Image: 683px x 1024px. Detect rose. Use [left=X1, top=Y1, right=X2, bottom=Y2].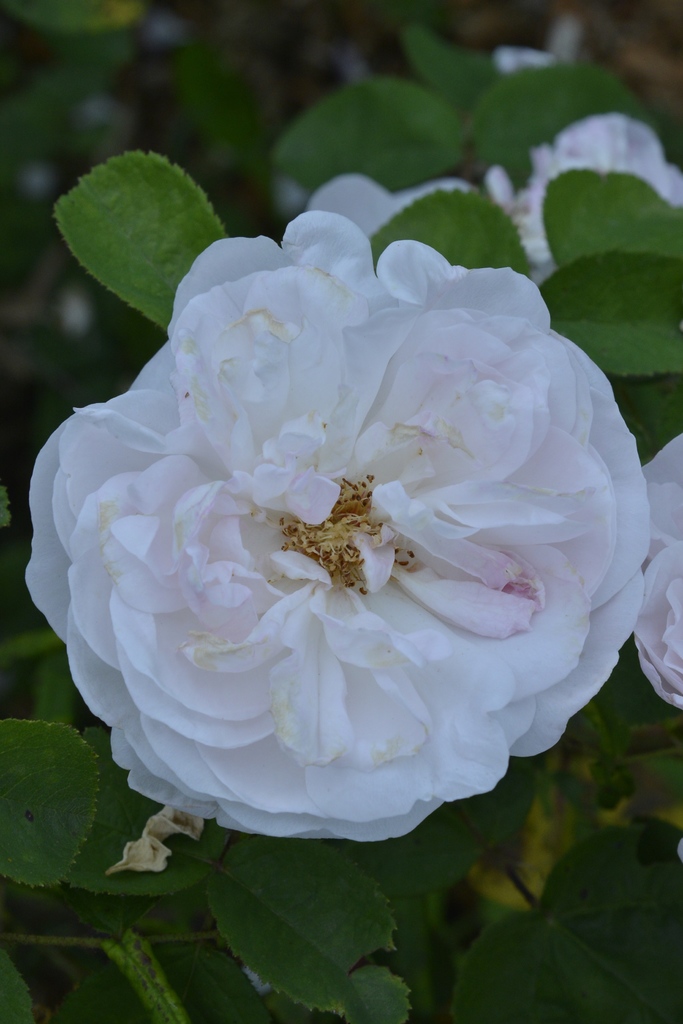
[left=20, top=210, right=646, bottom=853].
